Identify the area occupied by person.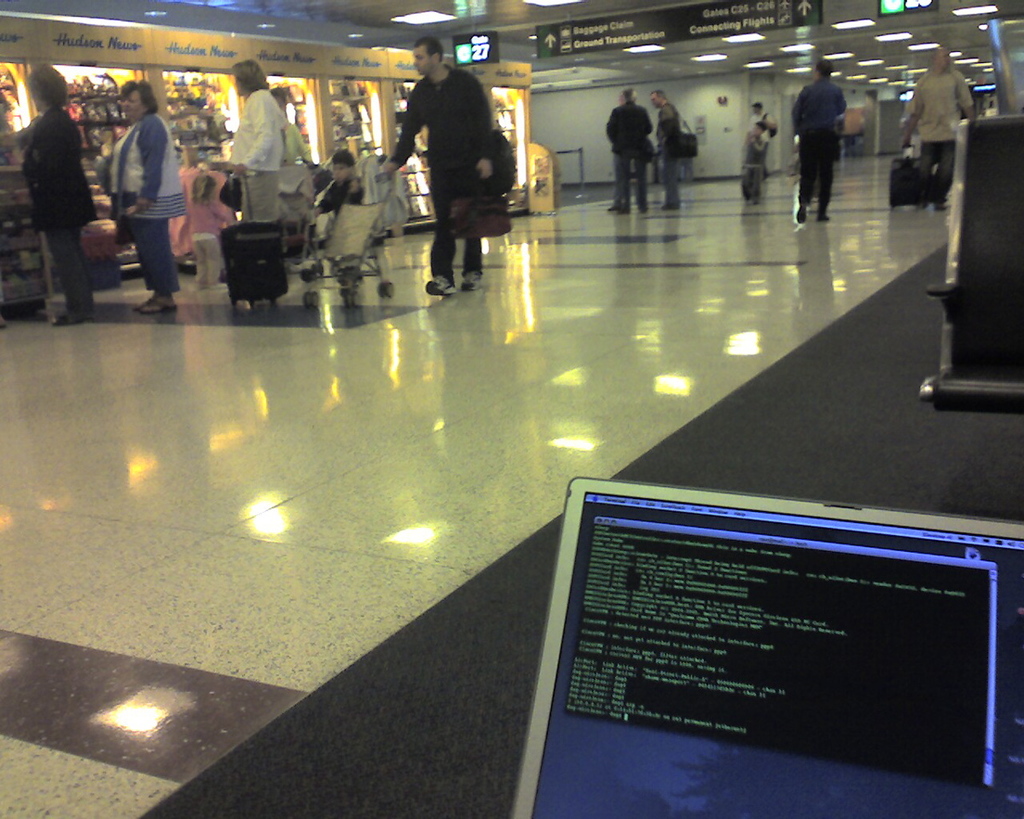
Area: (317,145,369,237).
